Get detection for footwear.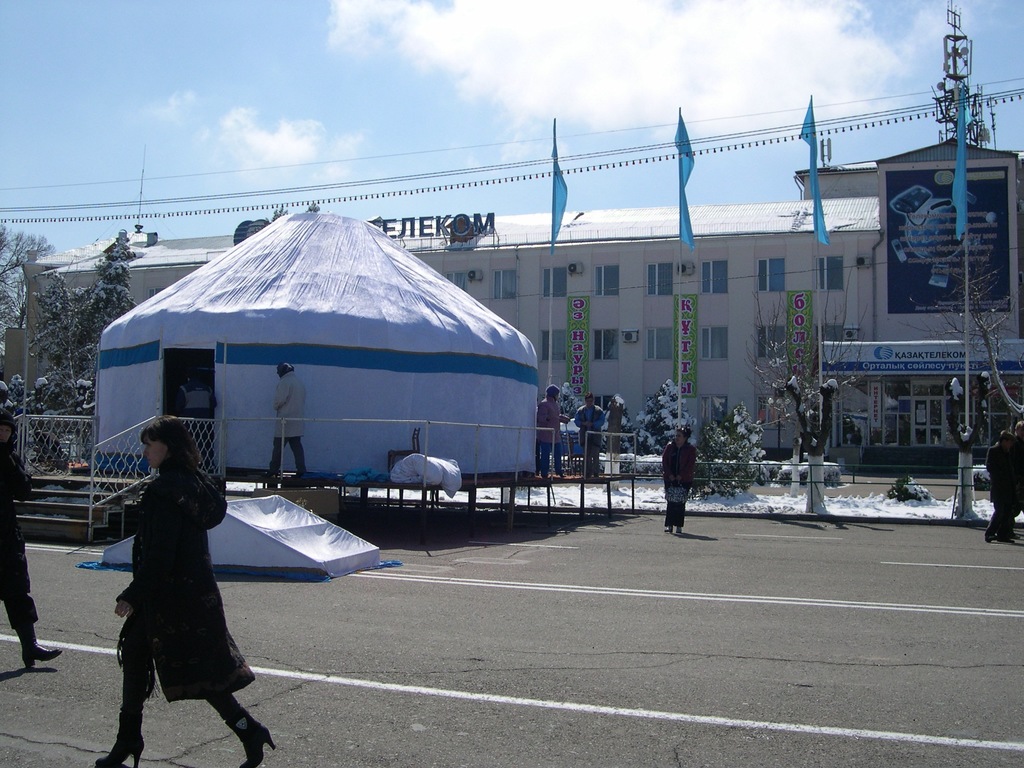
Detection: 556/470/565/477.
